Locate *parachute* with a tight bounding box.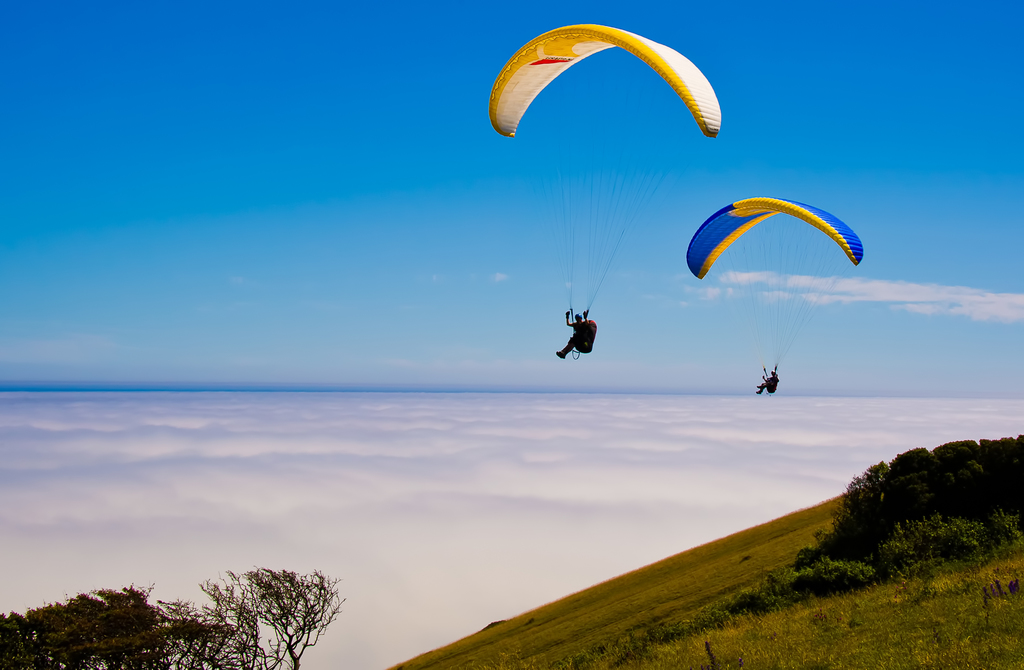
685:193:868:395.
